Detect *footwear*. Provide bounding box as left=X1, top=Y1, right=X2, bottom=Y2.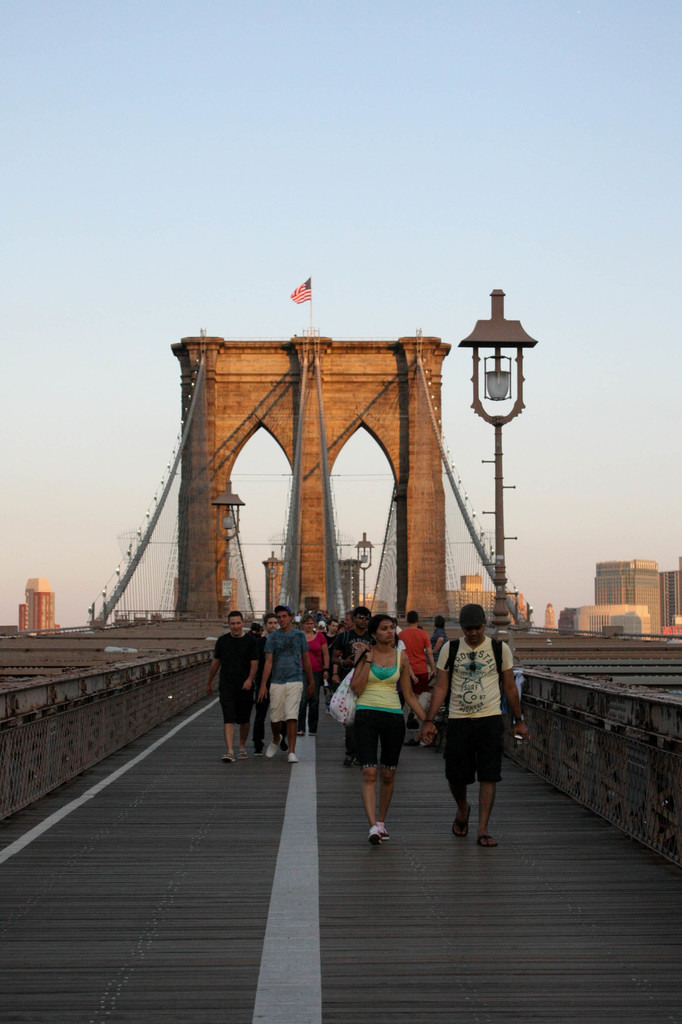
left=453, top=808, right=471, bottom=832.
